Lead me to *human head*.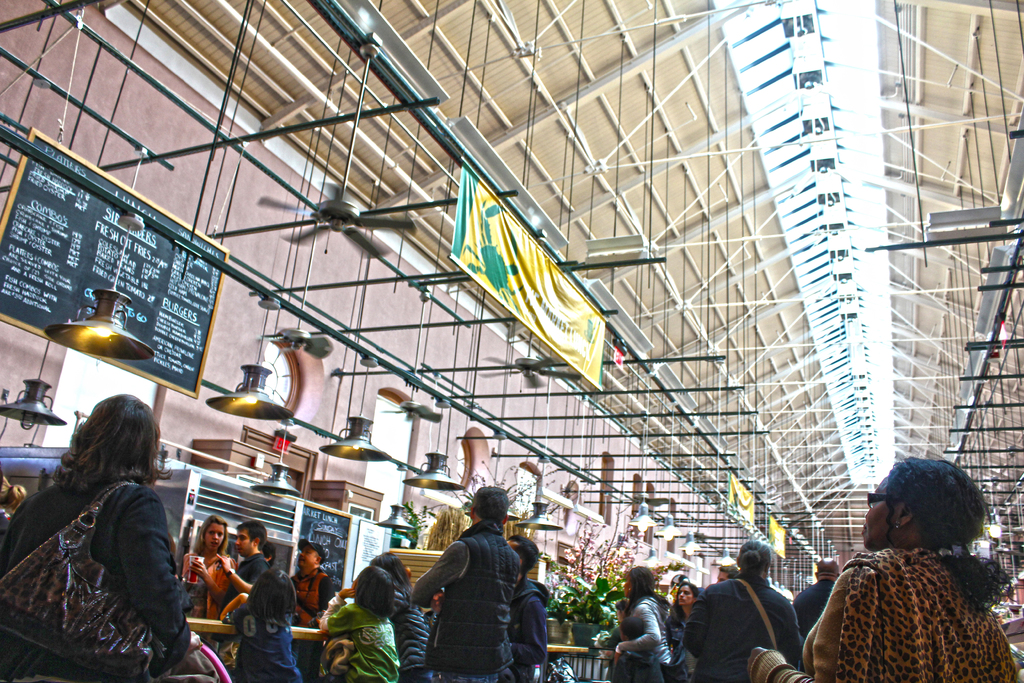
Lead to select_region(0, 479, 29, 516).
